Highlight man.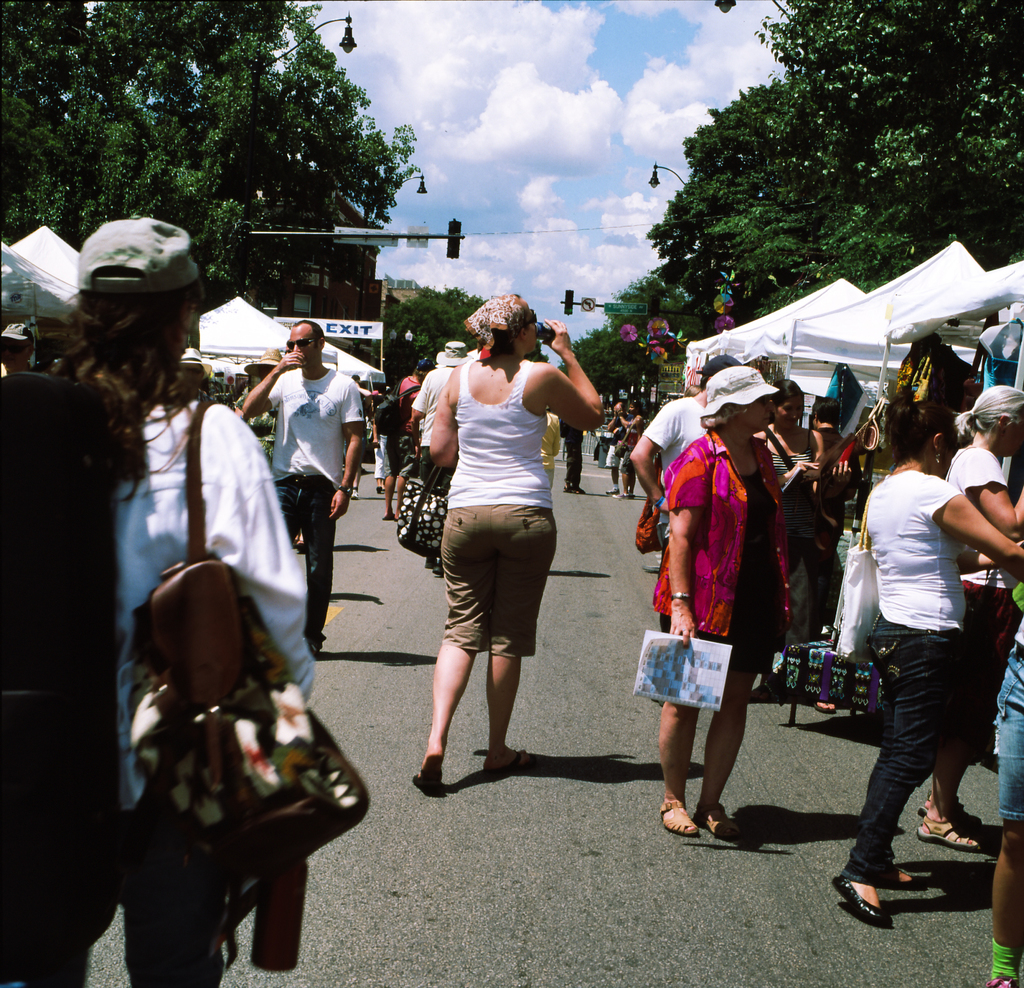
Highlighted region: Rect(621, 350, 740, 551).
